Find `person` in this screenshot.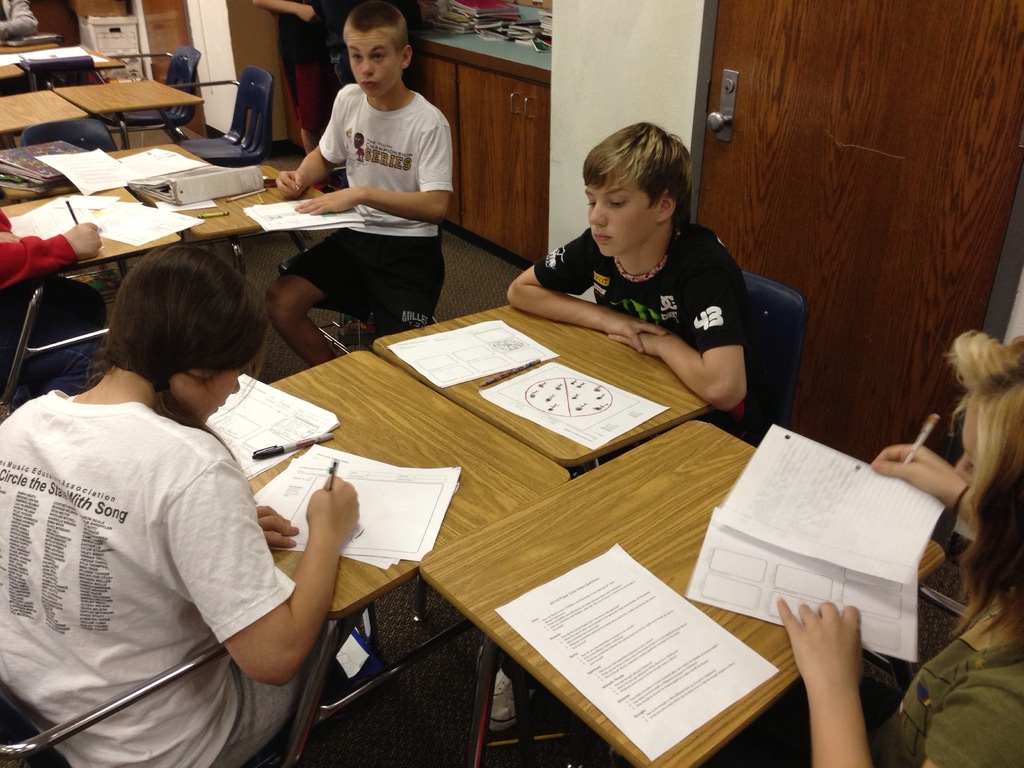
The bounding box for `person` is locate(511, 126, 783, 440).
